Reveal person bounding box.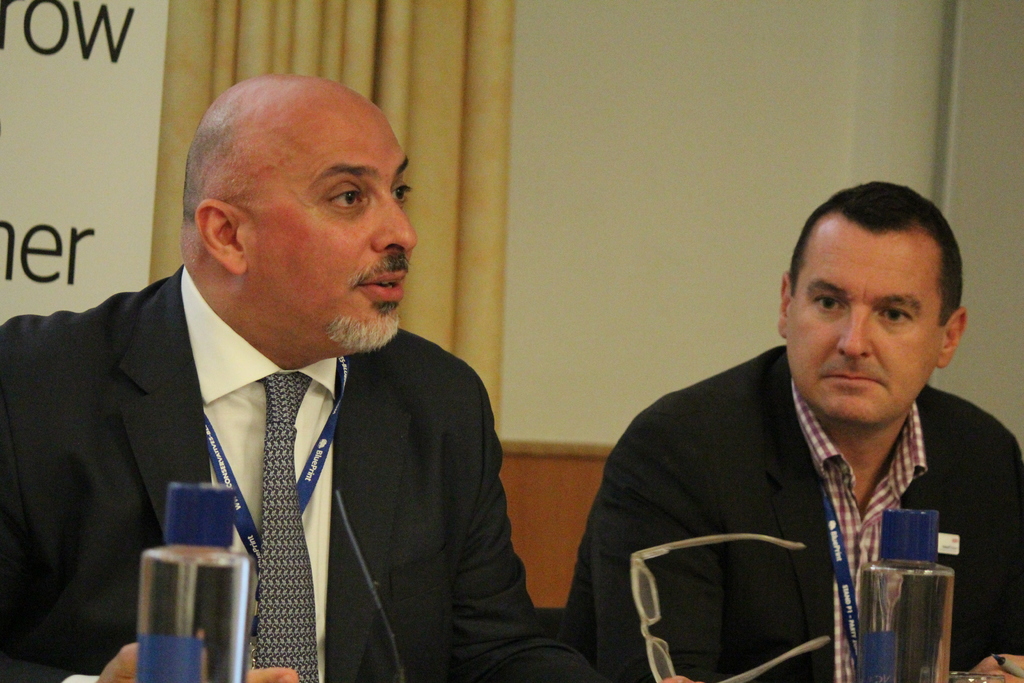
Revealed: (left=555, top=176, right=1023, bottom=682).
